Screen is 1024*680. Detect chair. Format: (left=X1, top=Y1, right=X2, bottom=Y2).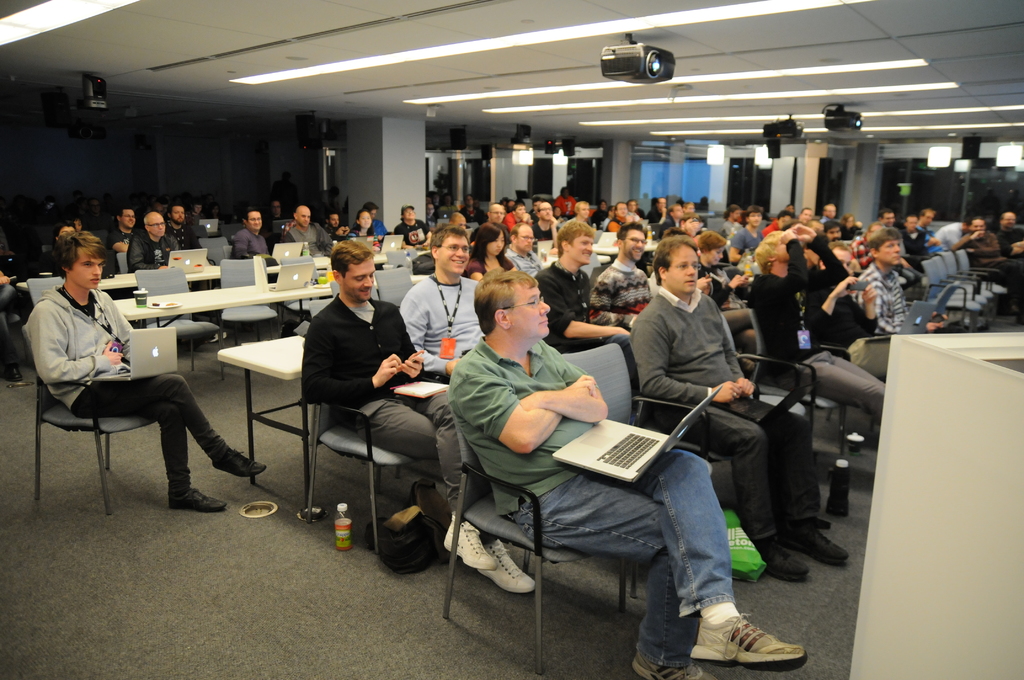
(left=901, top=241, right=925, bottom=293).
